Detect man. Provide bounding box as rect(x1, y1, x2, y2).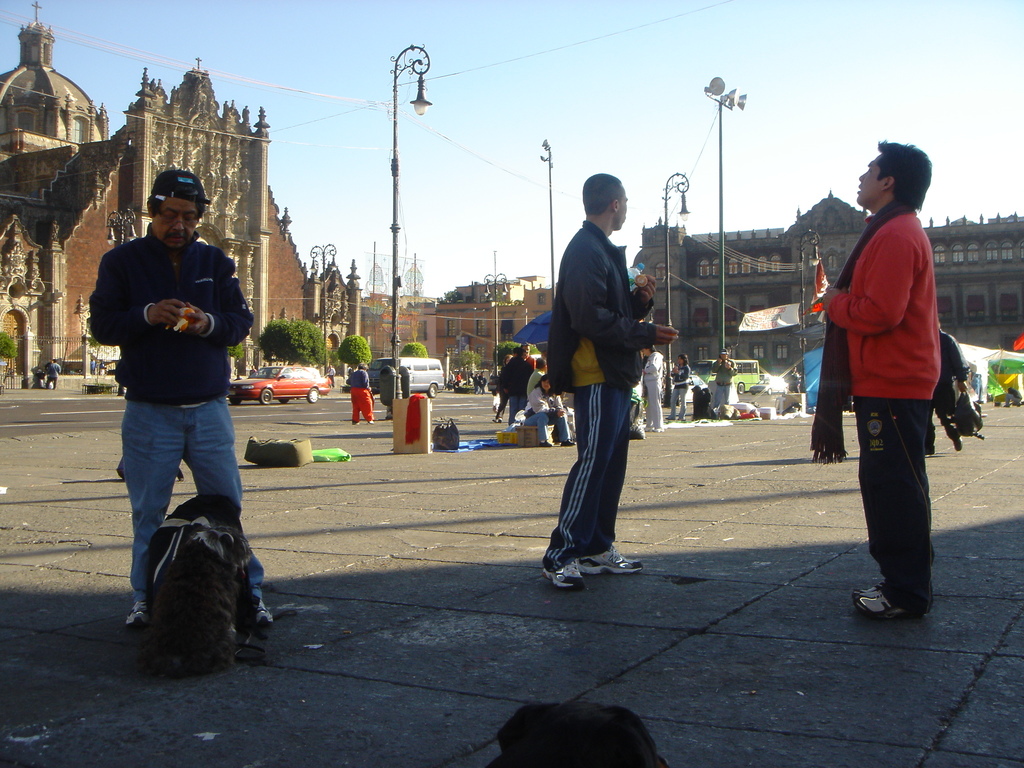
rect(540, 173, 682, 590).
